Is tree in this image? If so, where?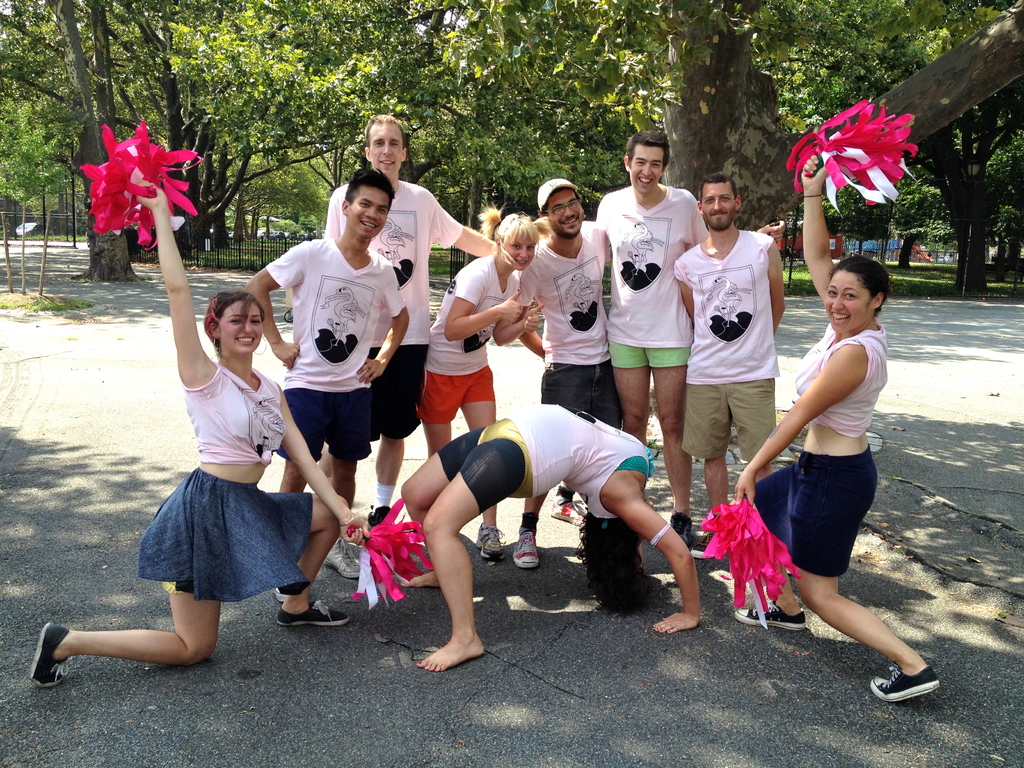
Yes, at {"left": 0, "top": 0, "right": 147, "bottom": 283}.
